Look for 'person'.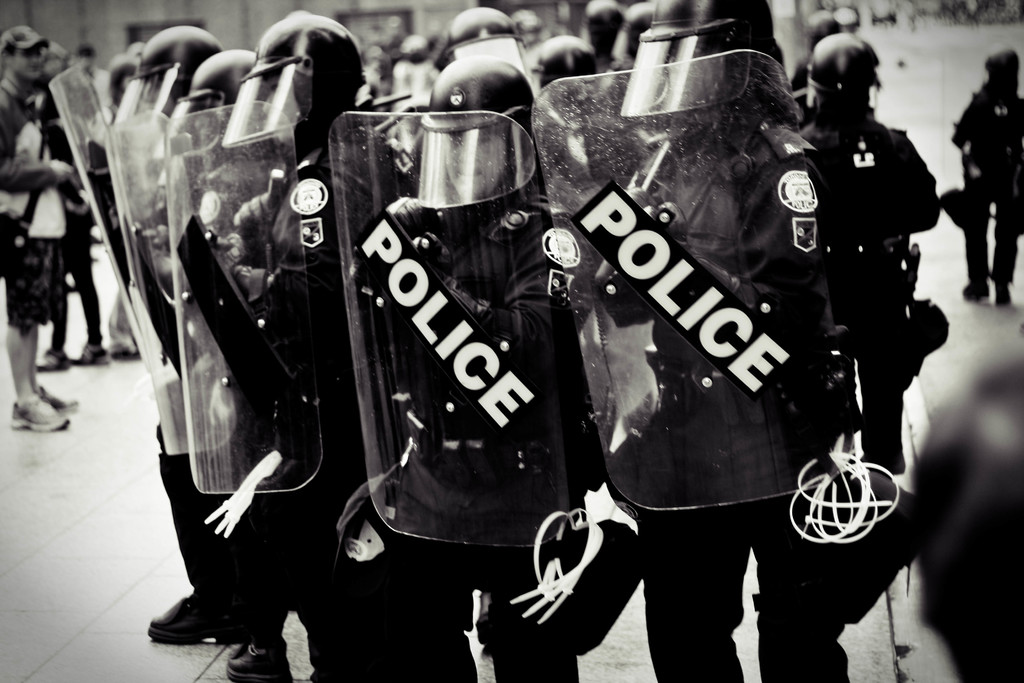
Found: x1=0, y1=26, x2=79, y2=436.
